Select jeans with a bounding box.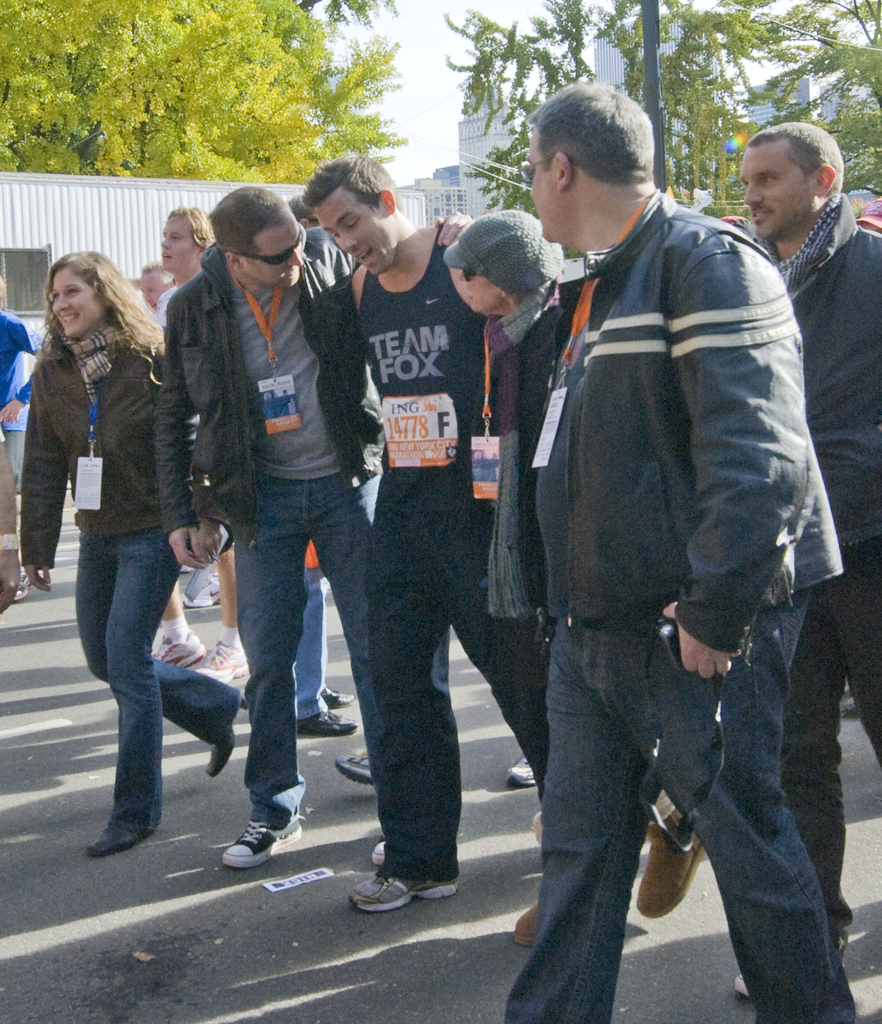
(left=75, top=524, right=234, bottom=835).
